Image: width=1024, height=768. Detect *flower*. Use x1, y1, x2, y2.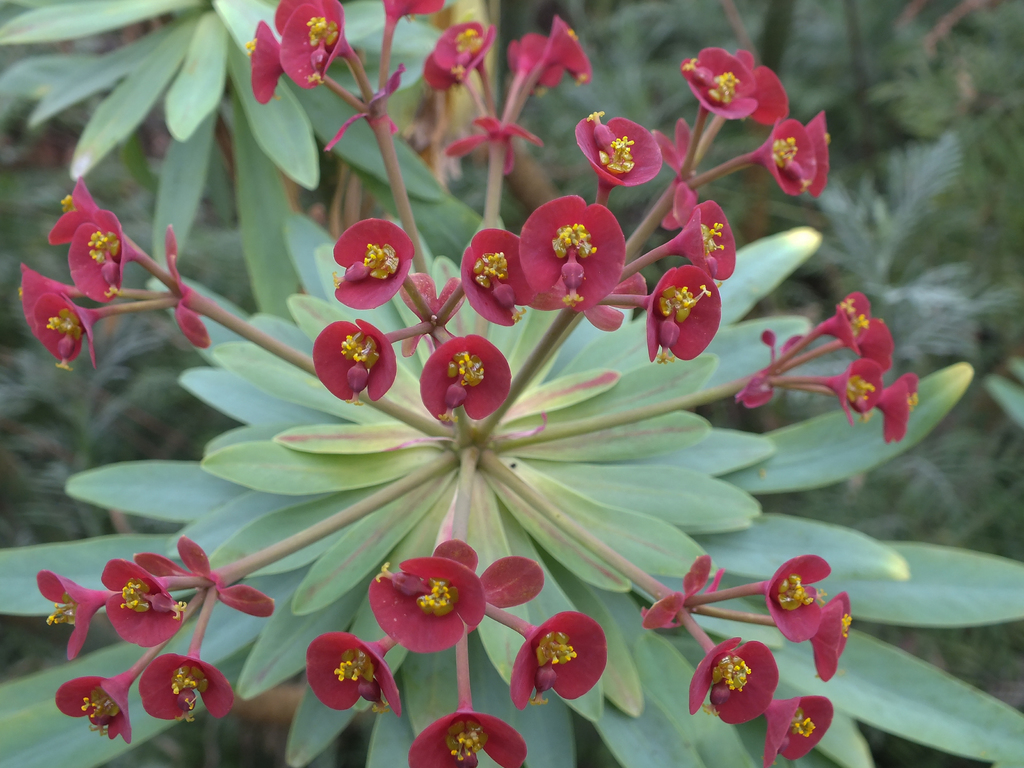
17, 268, 74, 331.
